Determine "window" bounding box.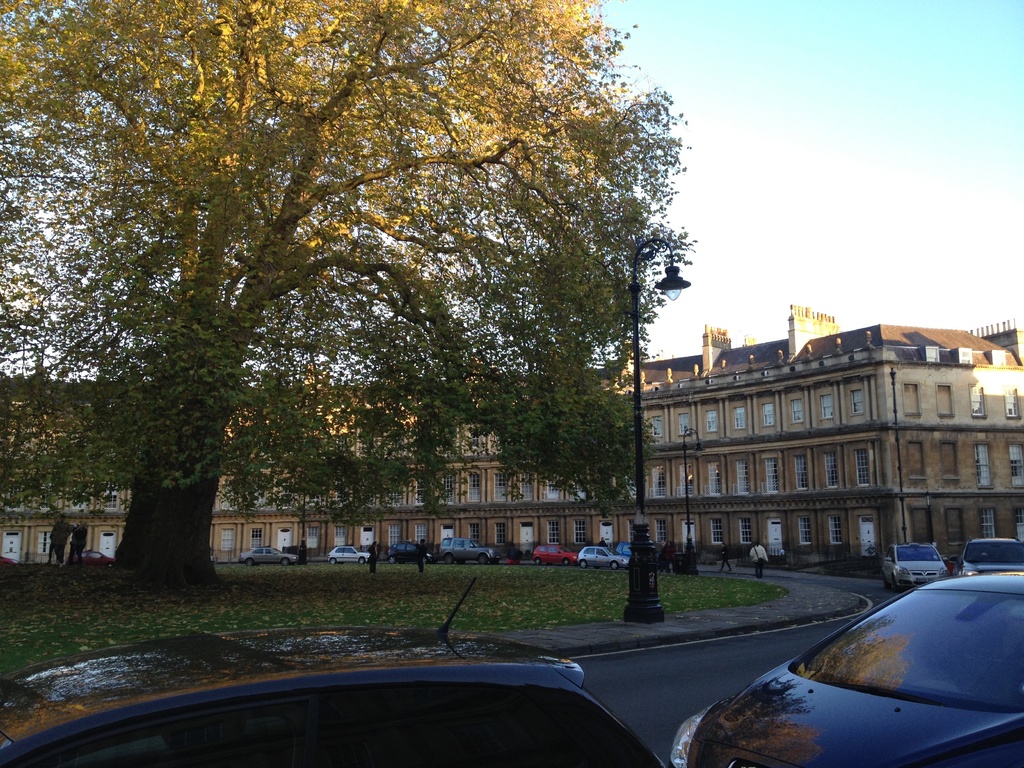
Determined: x1=248 y1=527 x2=264 y2=548.
